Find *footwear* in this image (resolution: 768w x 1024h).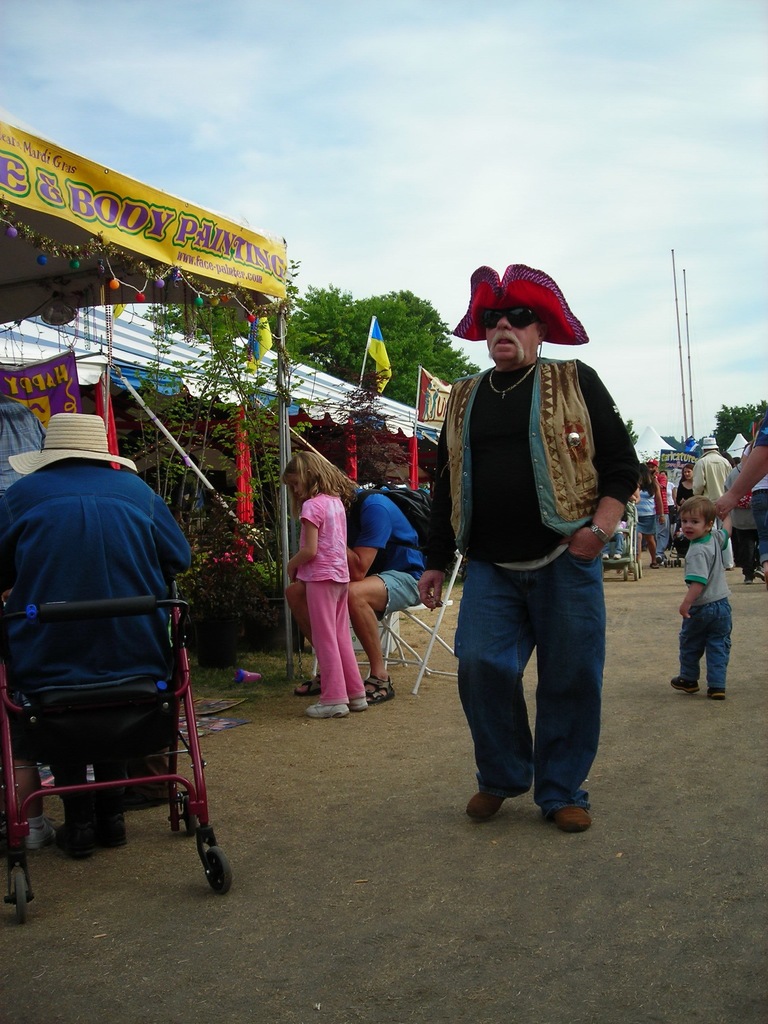
(348, 697, 371, 714).
